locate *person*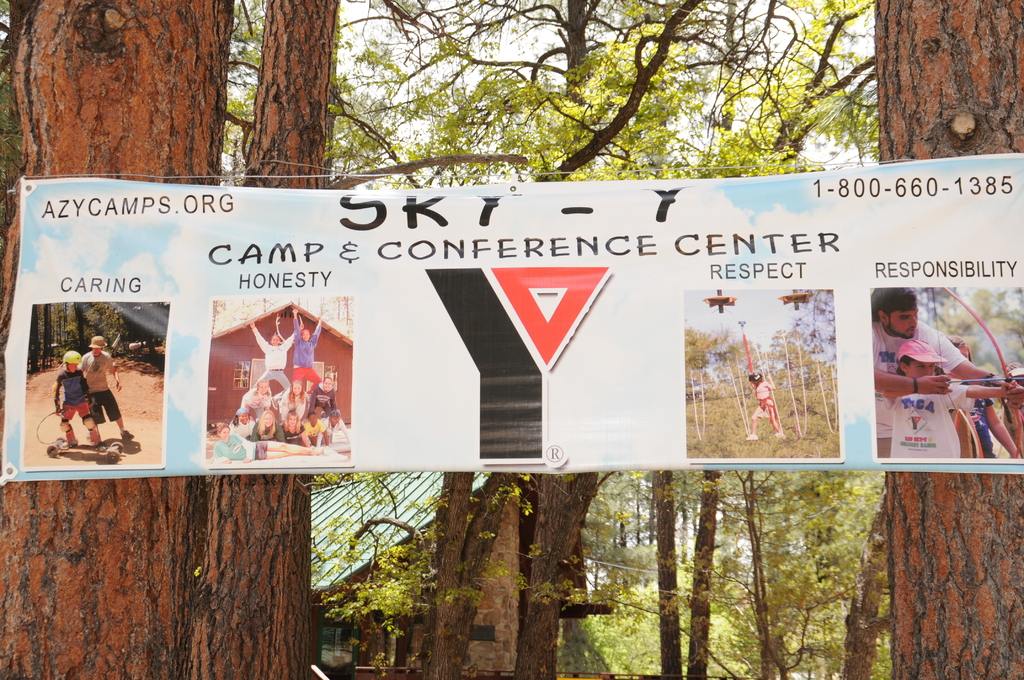
crop(890, 344, 1018, 457)
